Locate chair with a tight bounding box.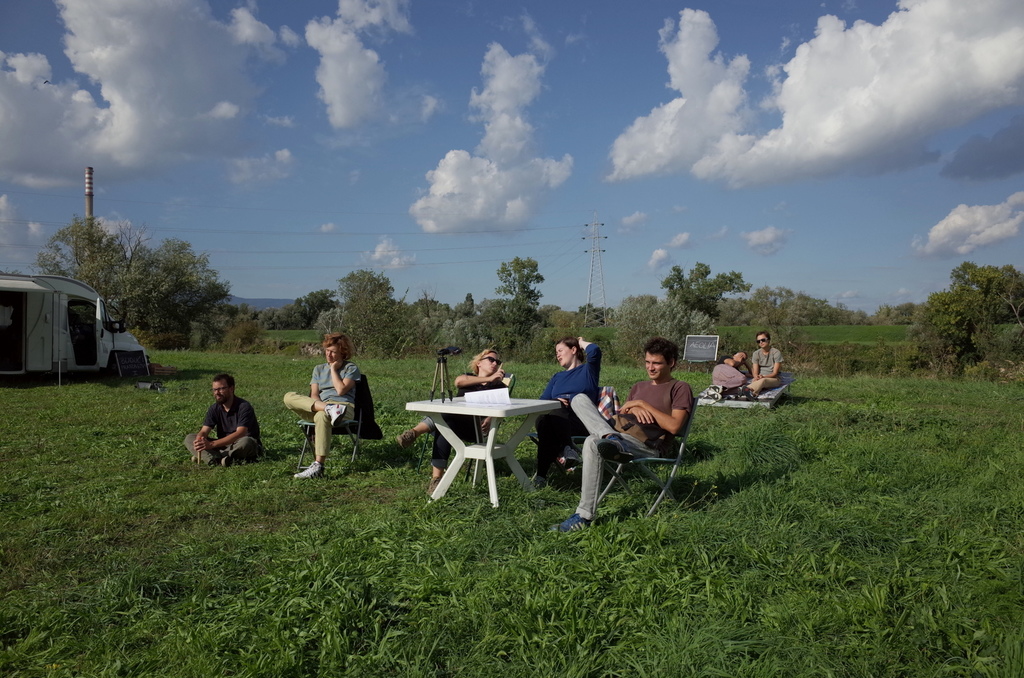
Rect(292, 381, 367, 473).
